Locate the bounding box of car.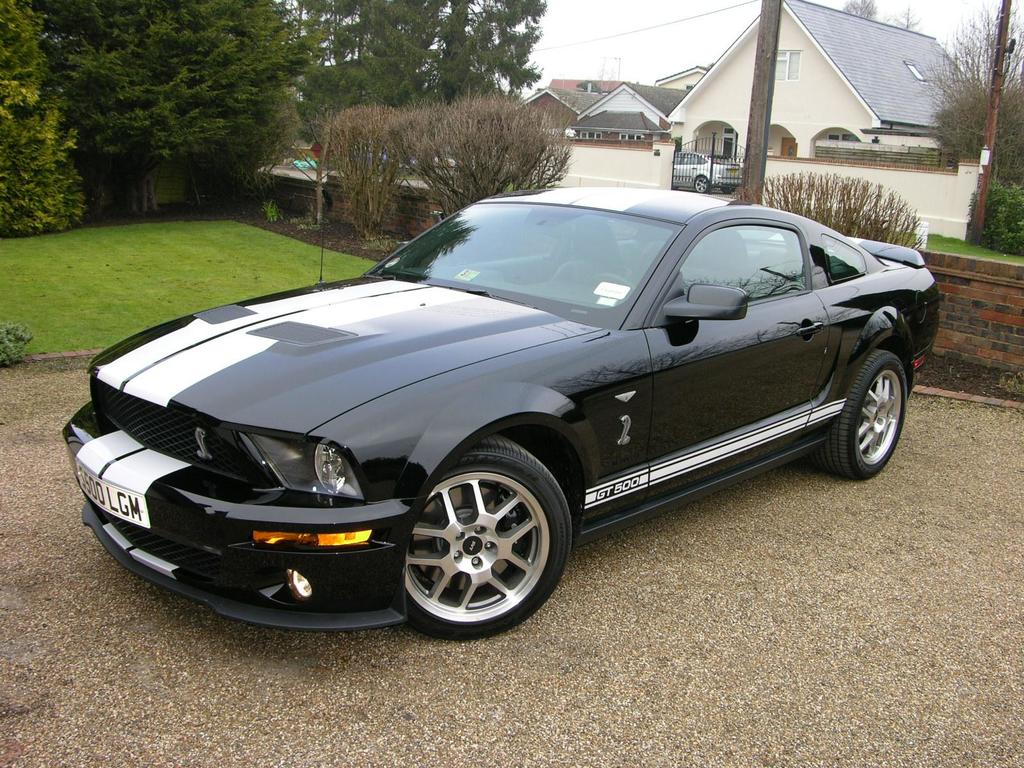
Bounding box: [left=63, top=188, right=943, bottom=636].
